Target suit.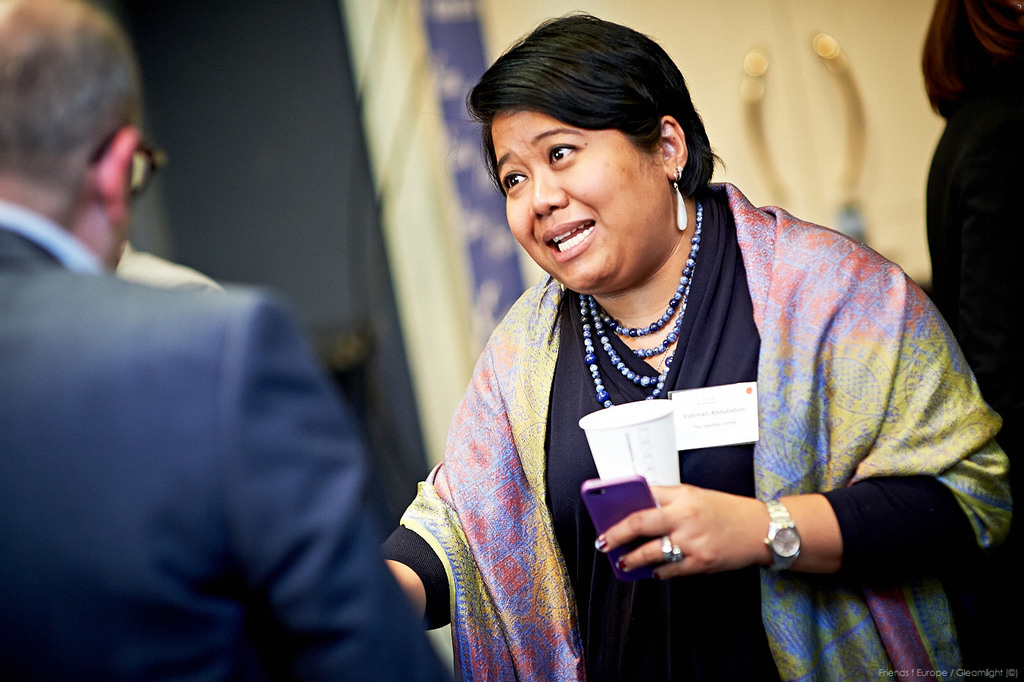
Target region: 7 151 382 674.
